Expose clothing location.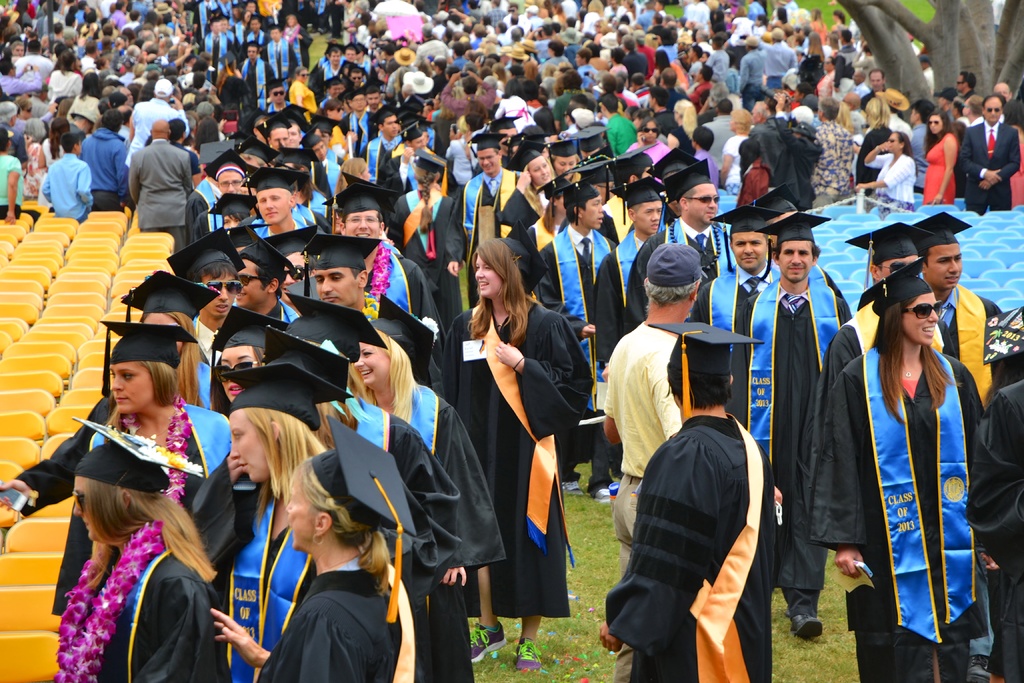
Exposed at box=[394, 189, 472, 372].
